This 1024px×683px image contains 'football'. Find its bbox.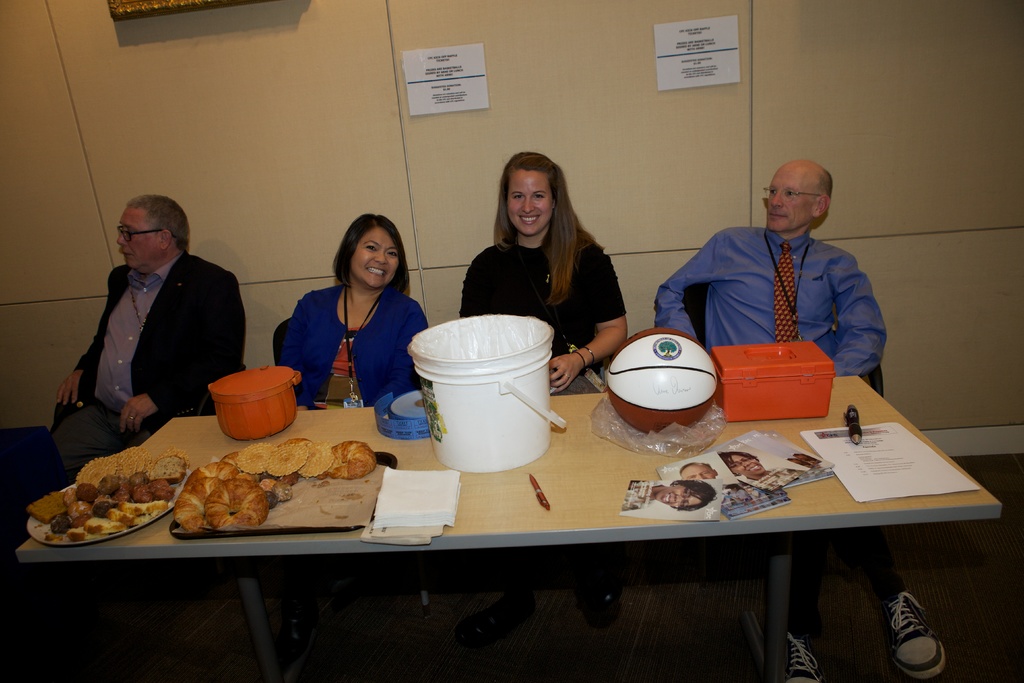
crop(599, 327, 723, 438).
